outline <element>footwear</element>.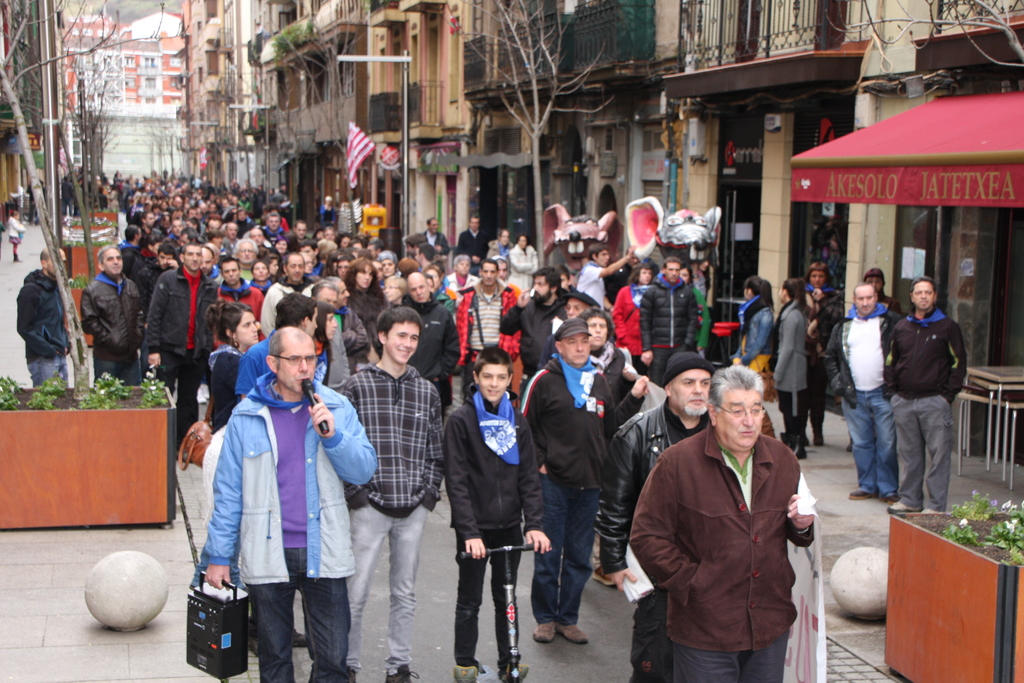
Outline: (left=890, top=500, right=922, bottom=515).
